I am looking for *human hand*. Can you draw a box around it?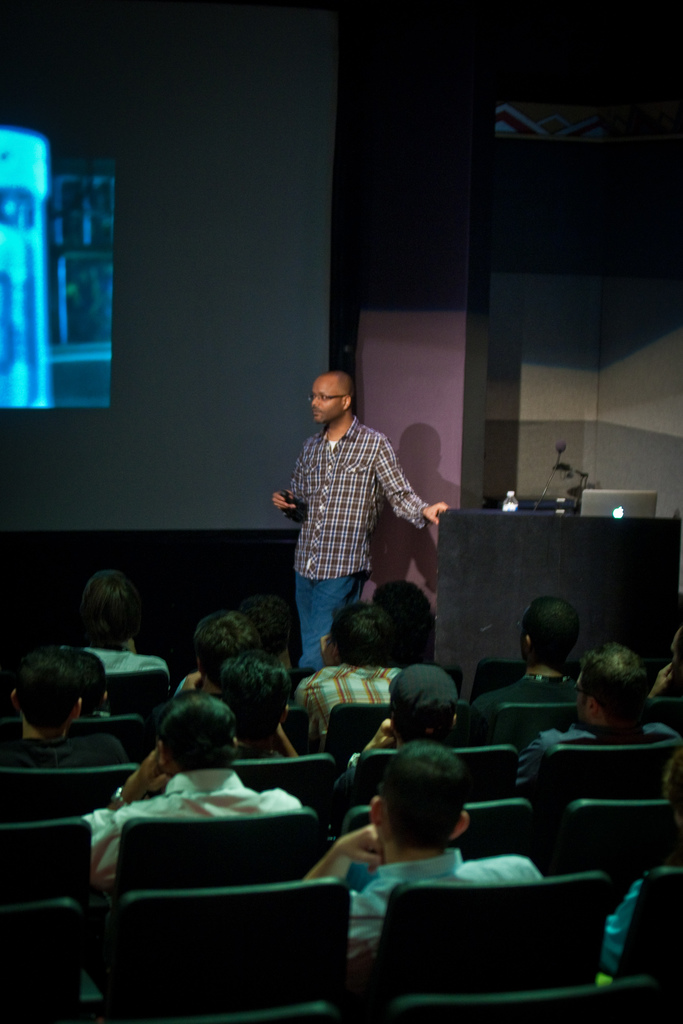
Sure, the bounding box is x1=334 y1=824 x2=383 y2=868.
